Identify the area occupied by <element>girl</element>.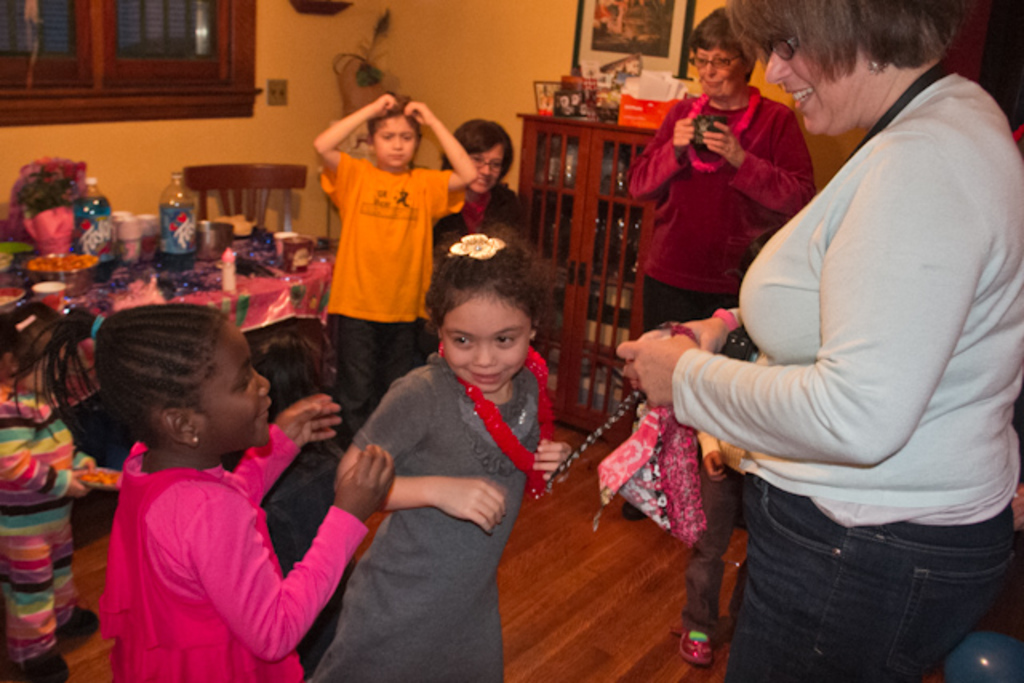
Area: 0/302/98/681.
